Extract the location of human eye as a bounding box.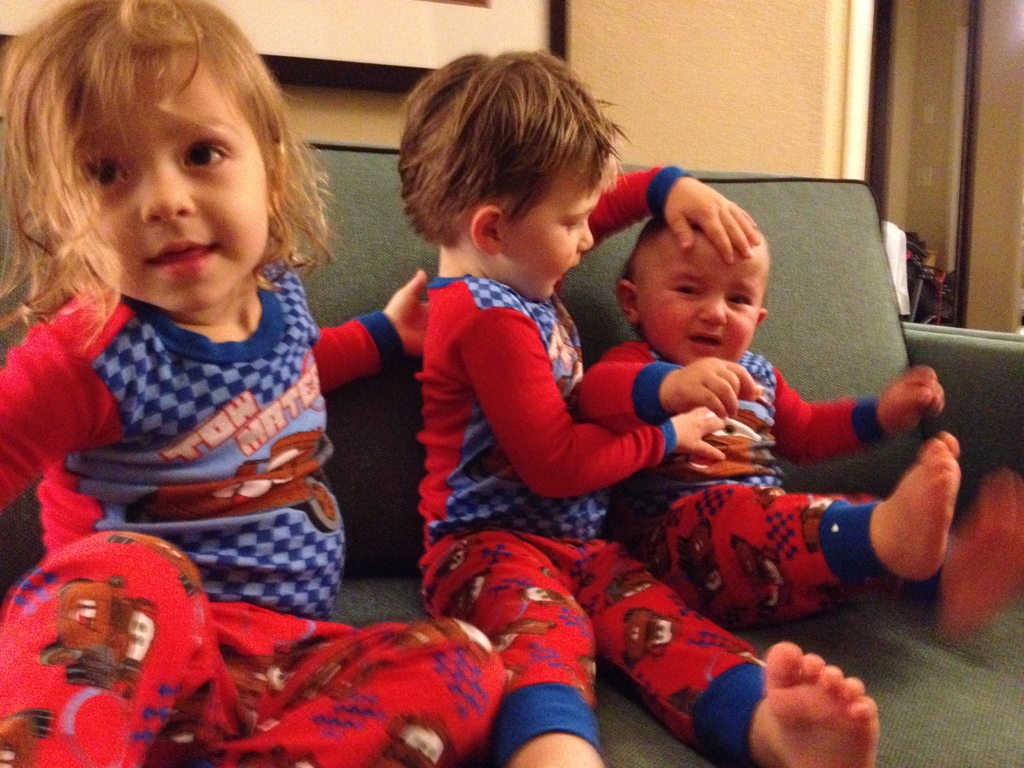
locate(82, 151, 139, 189).
